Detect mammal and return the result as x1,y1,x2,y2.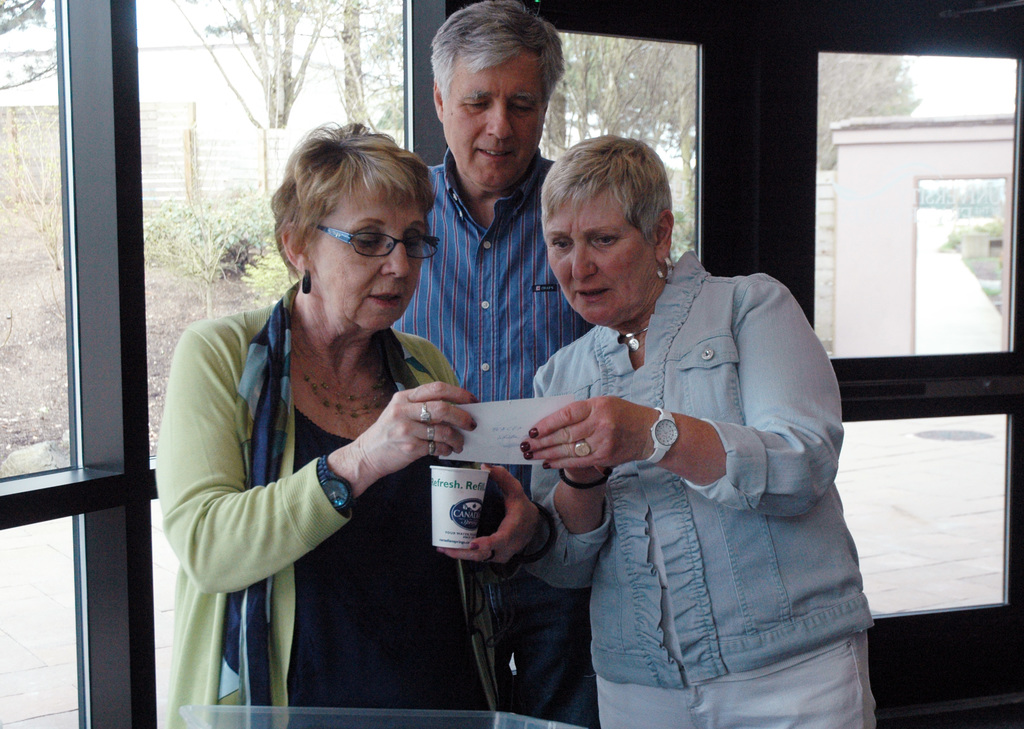
518,133,876,728.
